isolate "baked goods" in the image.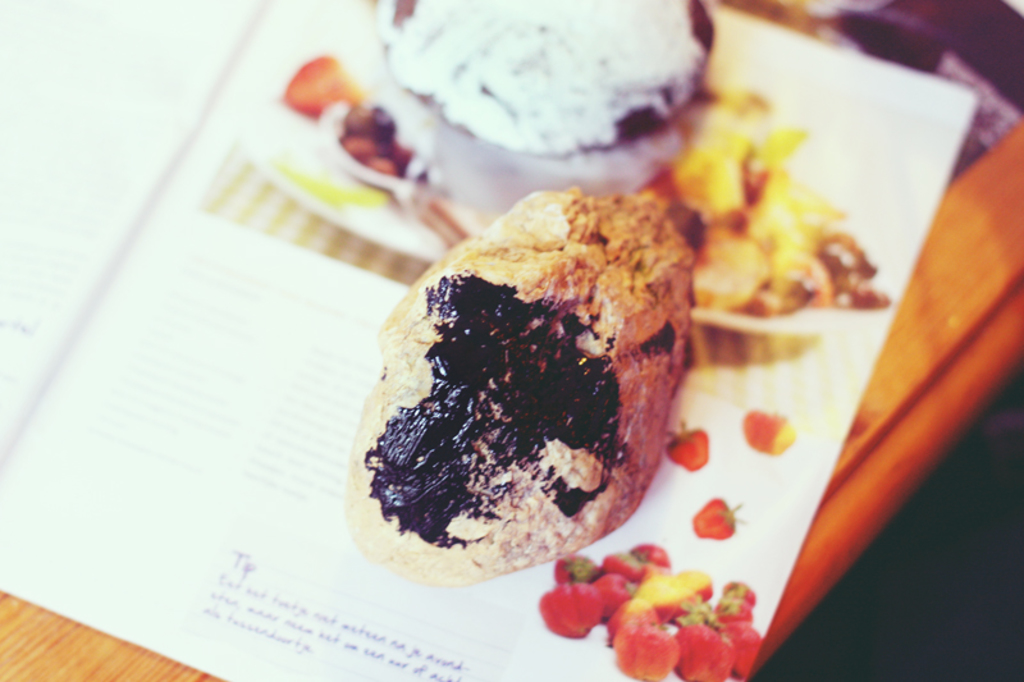
Isolated region: 367/0/714/198.
